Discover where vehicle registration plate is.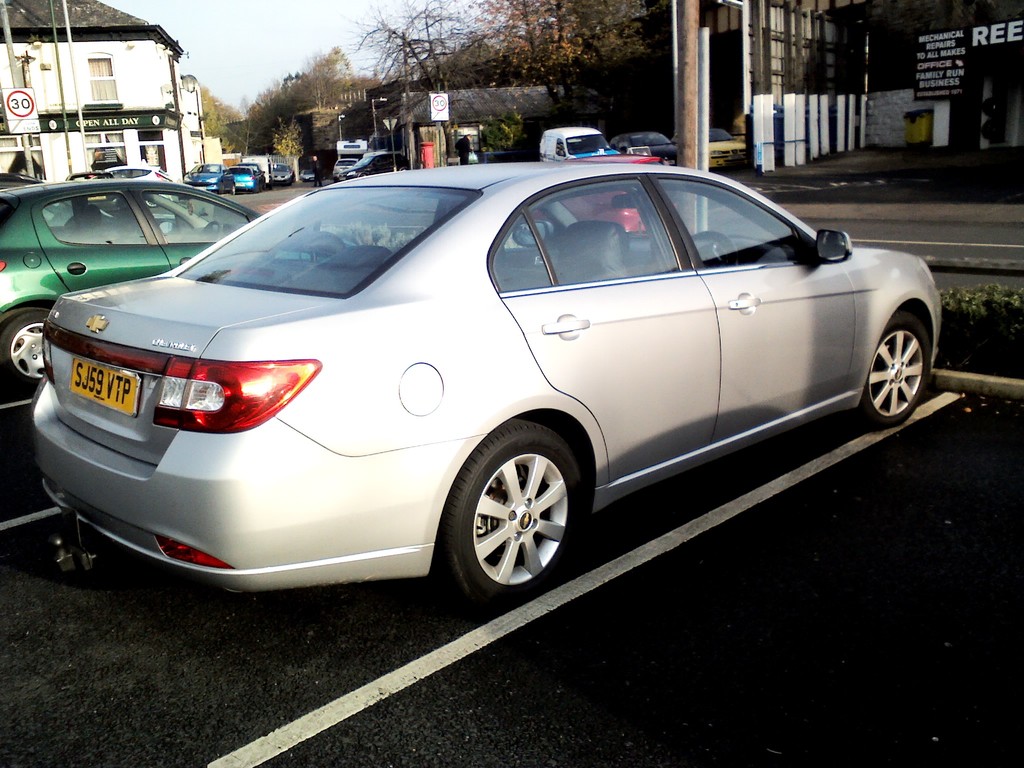
Discovered at [left=45, top=353, right=135, bottom=429].
